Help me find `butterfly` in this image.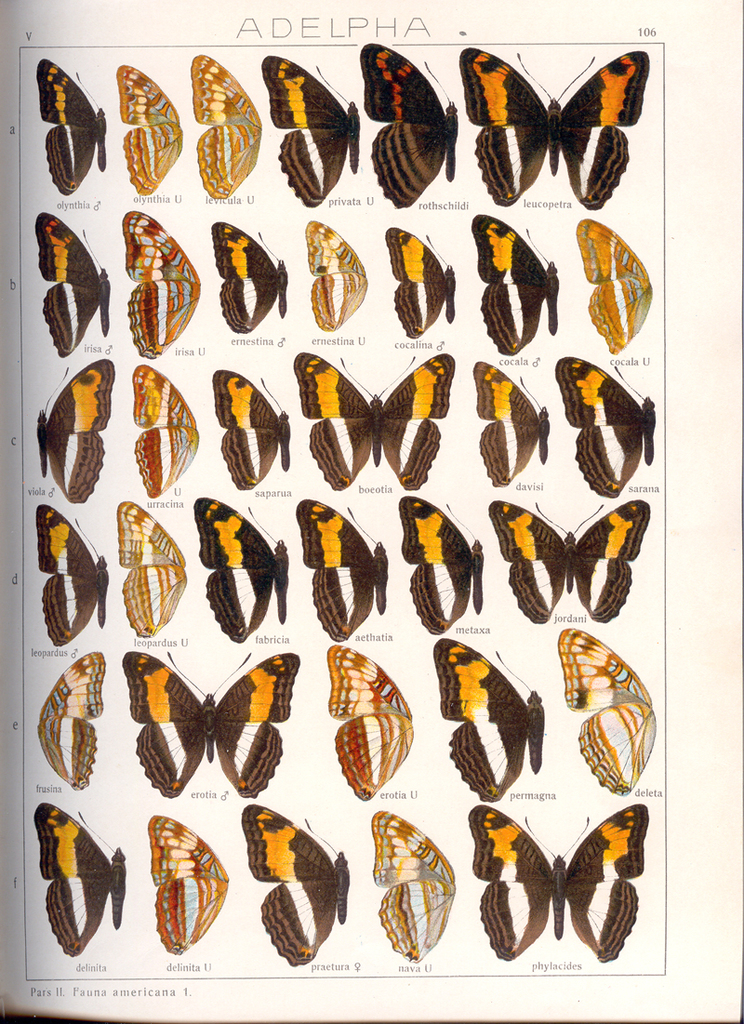
Found it: 363:45:462:210.
